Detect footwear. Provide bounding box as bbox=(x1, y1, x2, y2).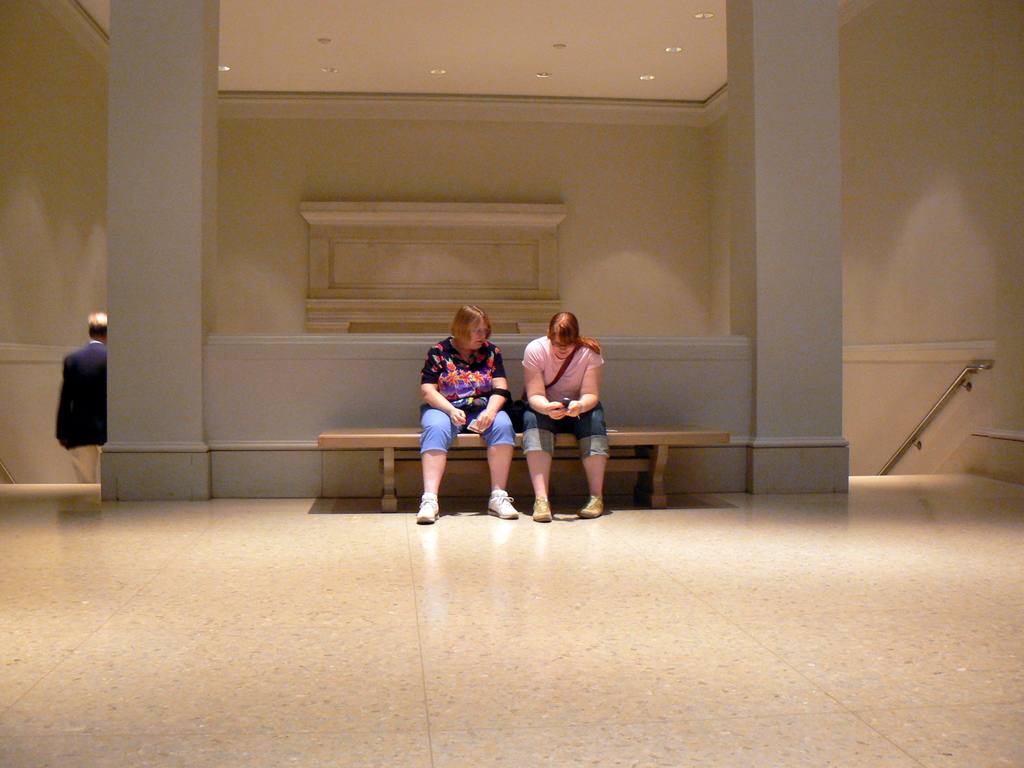
bbox=(578, 497, 607, 516).
